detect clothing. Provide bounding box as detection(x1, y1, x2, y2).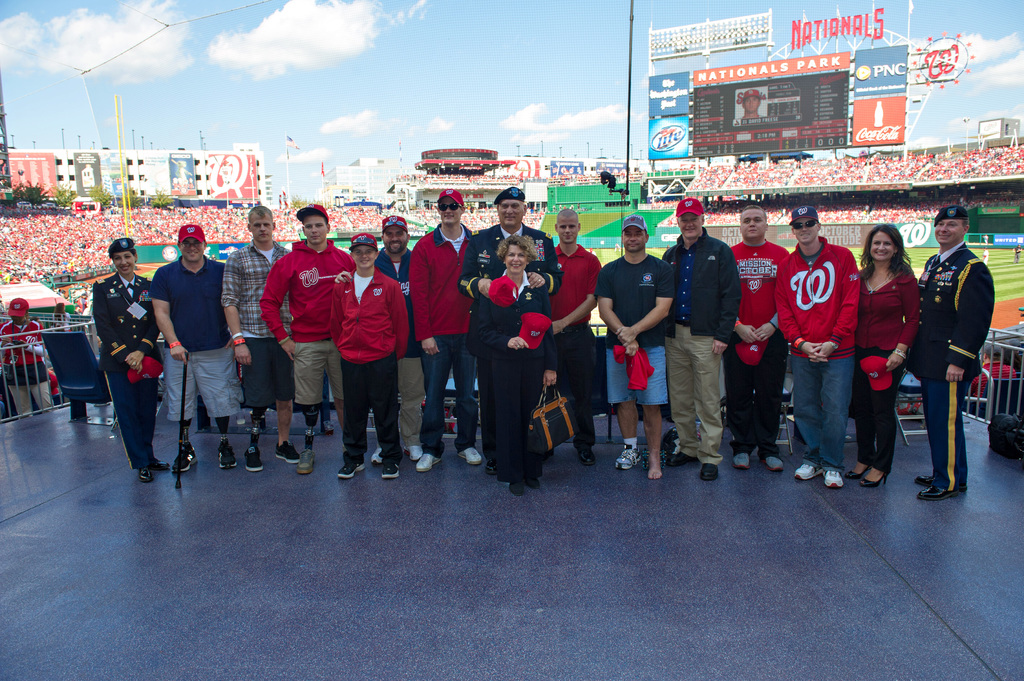
detection(214, 234, 291, 409).
